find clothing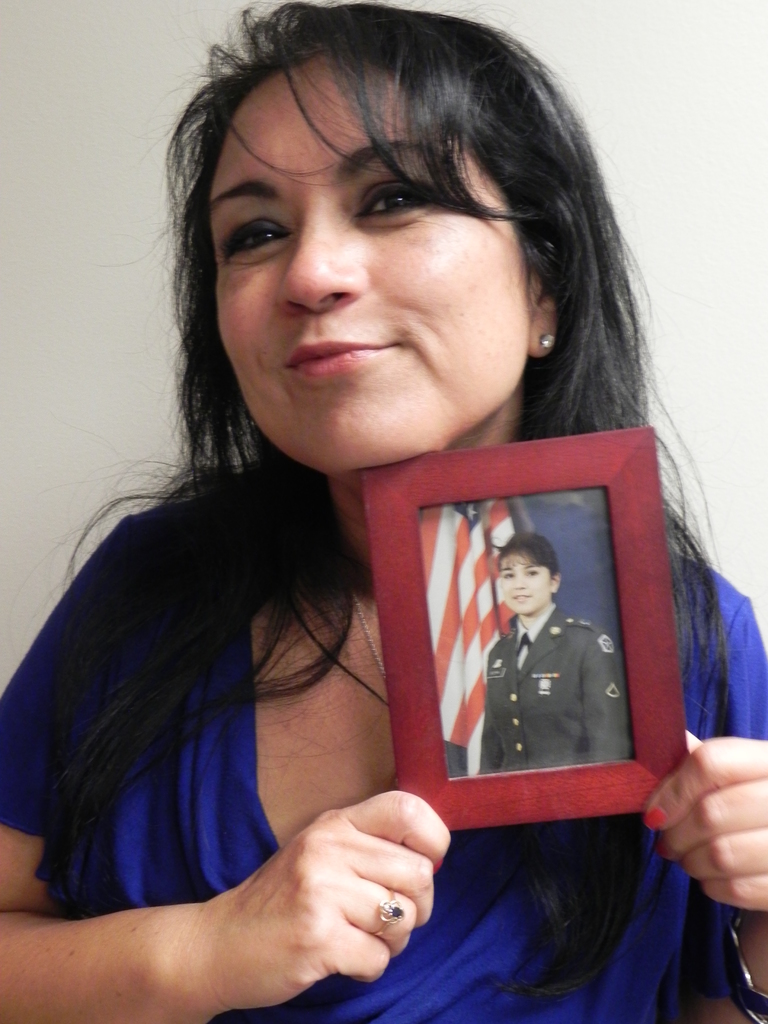
pyautogui.locateOnScreen(475, 610, 634, 781)
